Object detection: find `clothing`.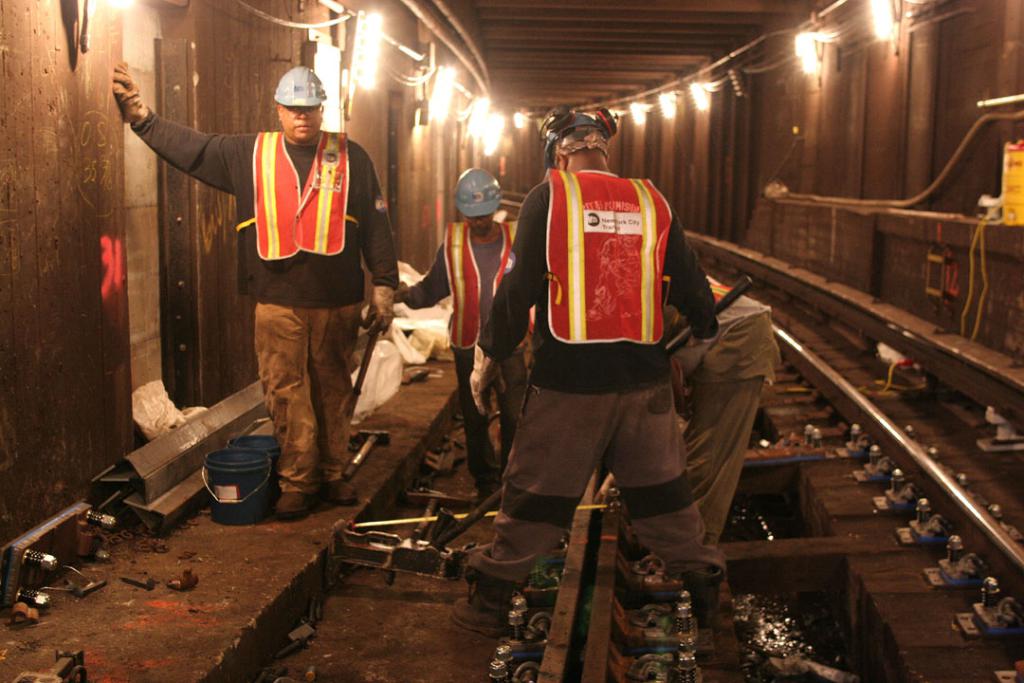
{"x1": 131, "y1": 103, "x2": 405, "y2": 305}.
